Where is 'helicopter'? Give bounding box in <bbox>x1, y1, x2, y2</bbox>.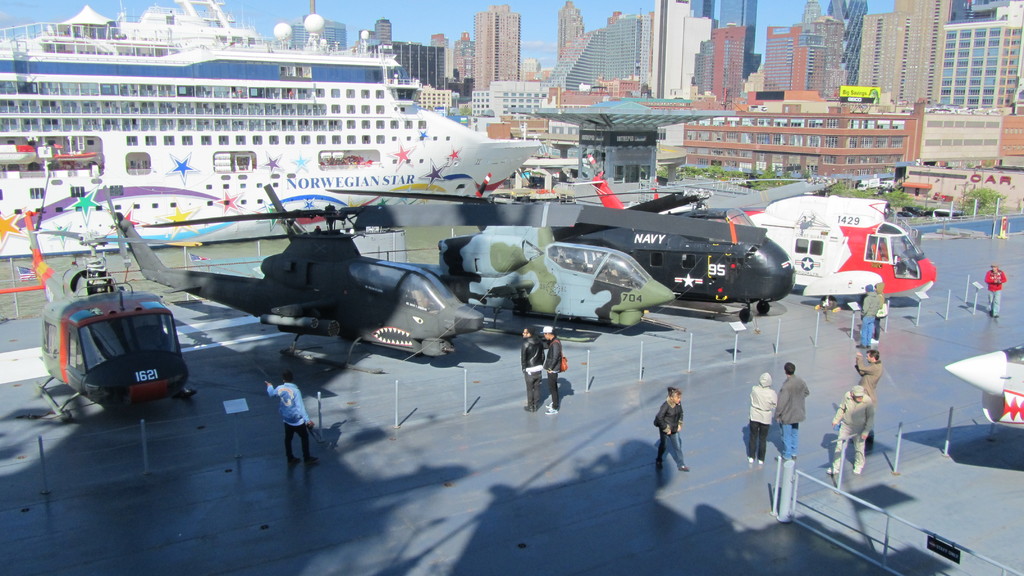
<bbox>531, 184, 796, 323</bbox>.
